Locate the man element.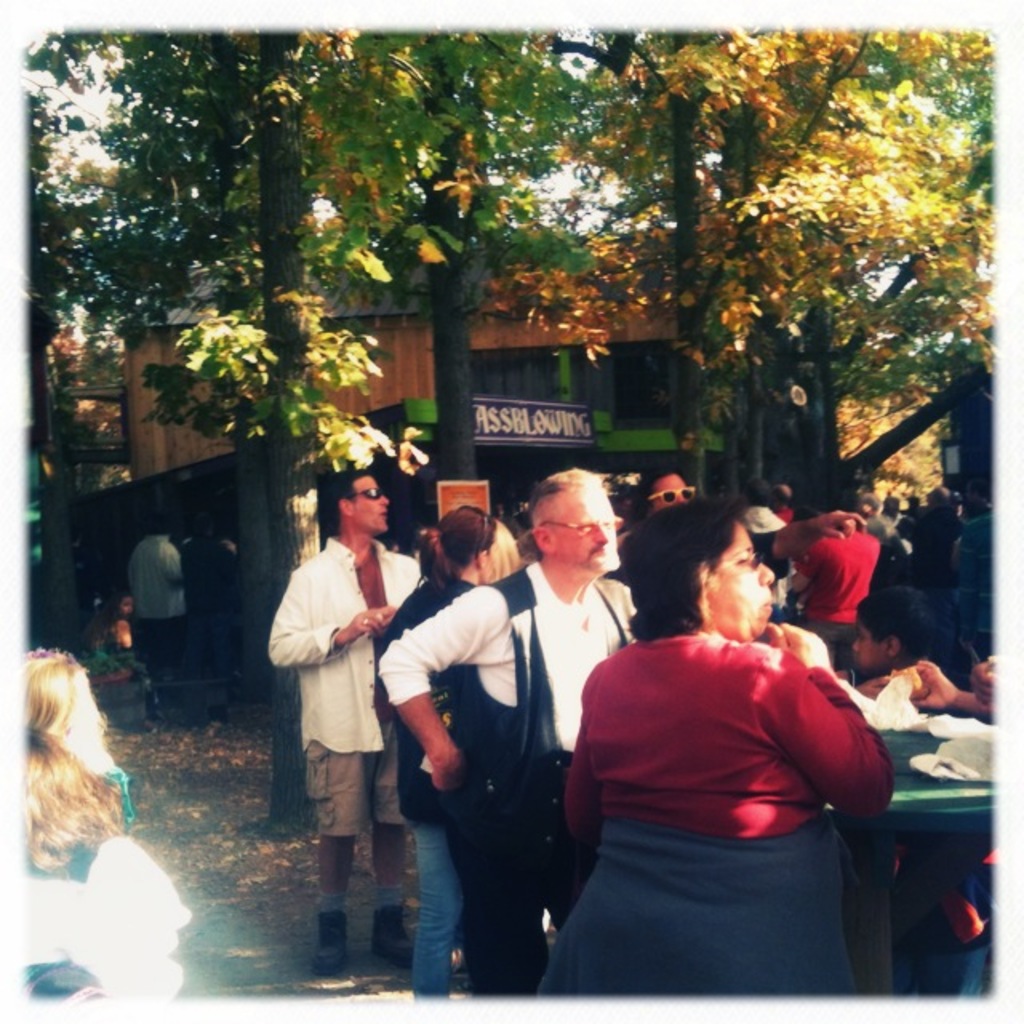
Element bbox: left=374, top=464, right=635, bottom=994.
